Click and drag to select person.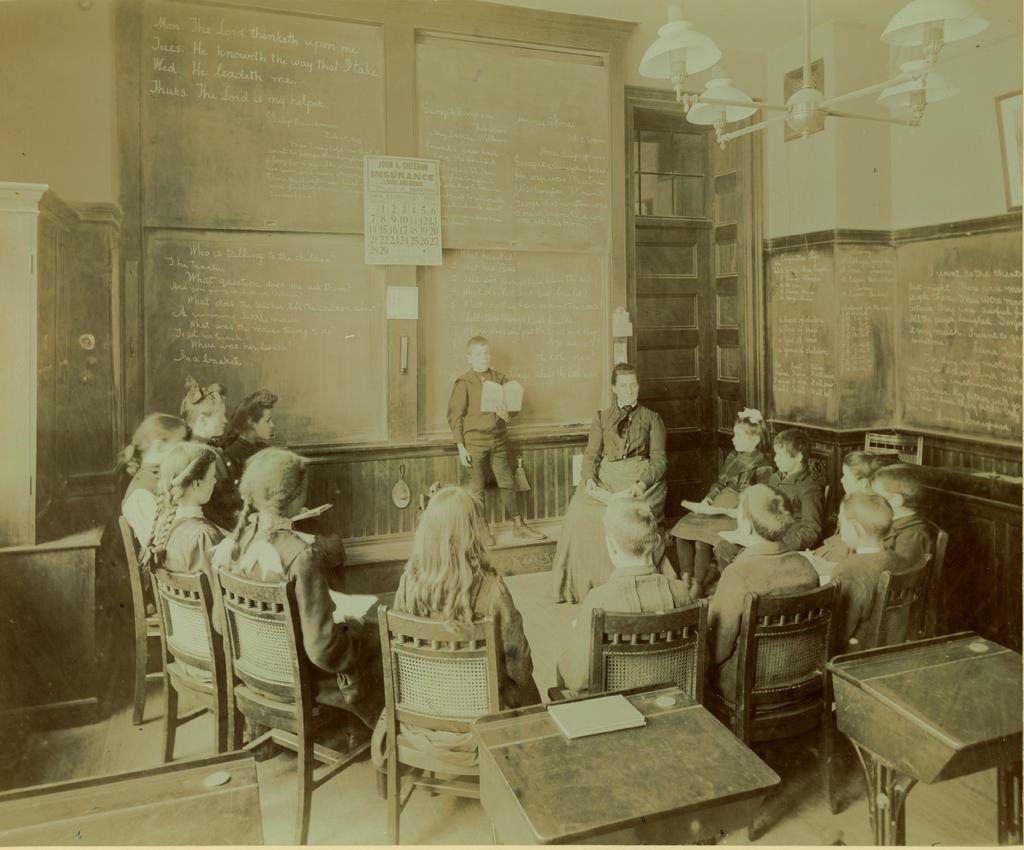
Selection: {"x1": 378, "y1": 486, "x2": 540, "y2": 778}.
